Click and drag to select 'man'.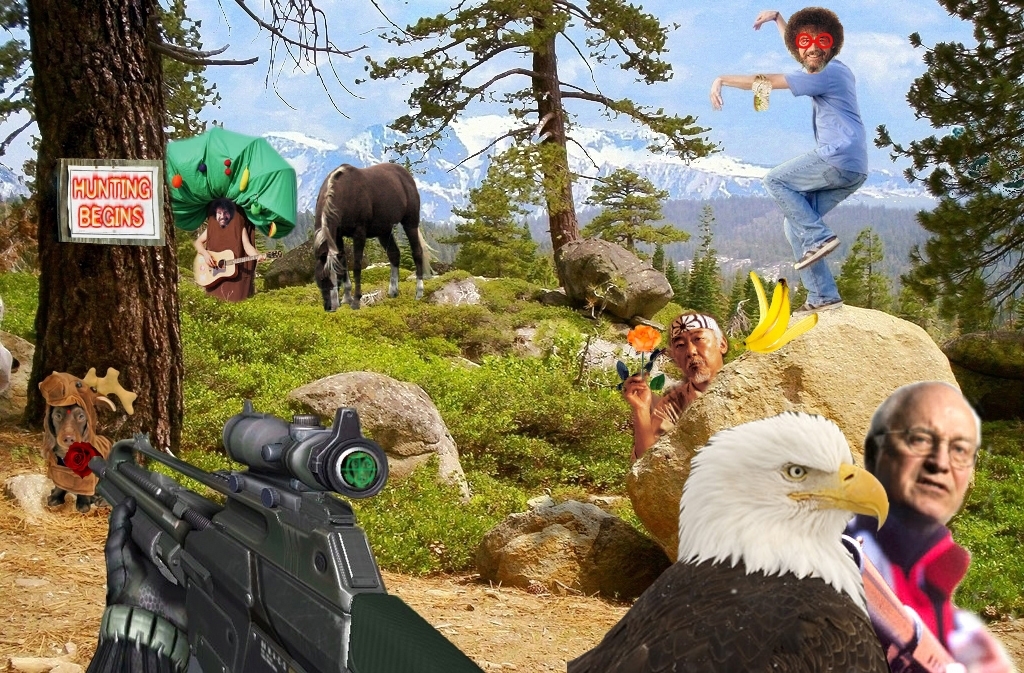
Selection: (x1=848, y1=377, x2=977, y2=672).
